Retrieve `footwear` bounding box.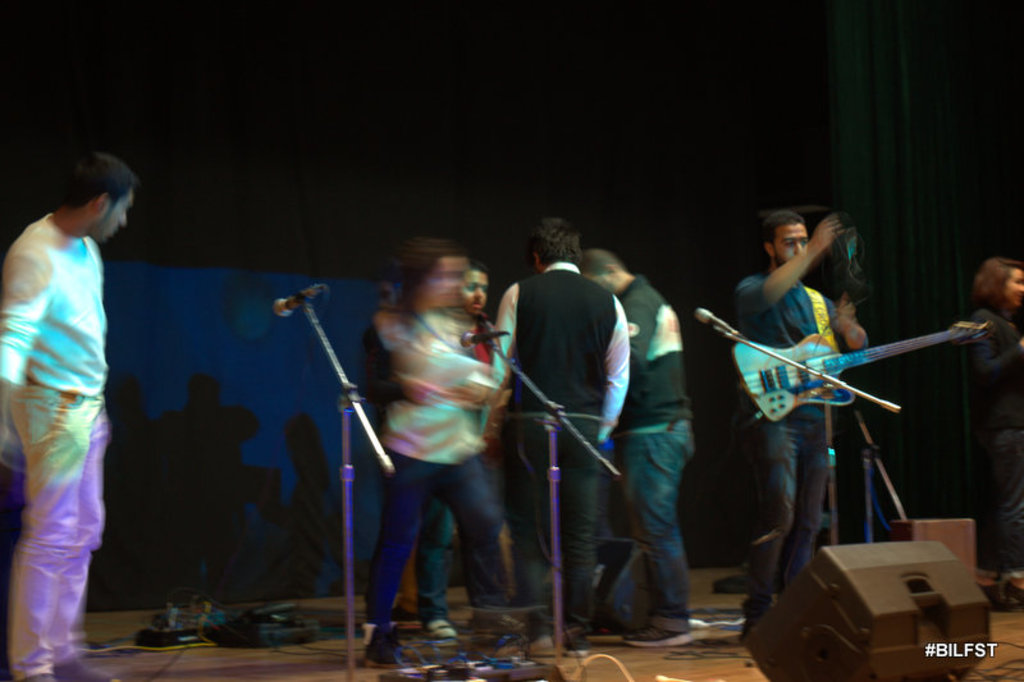
Bounding box: (x1=424, y1=614, x2=457, y2=642).
